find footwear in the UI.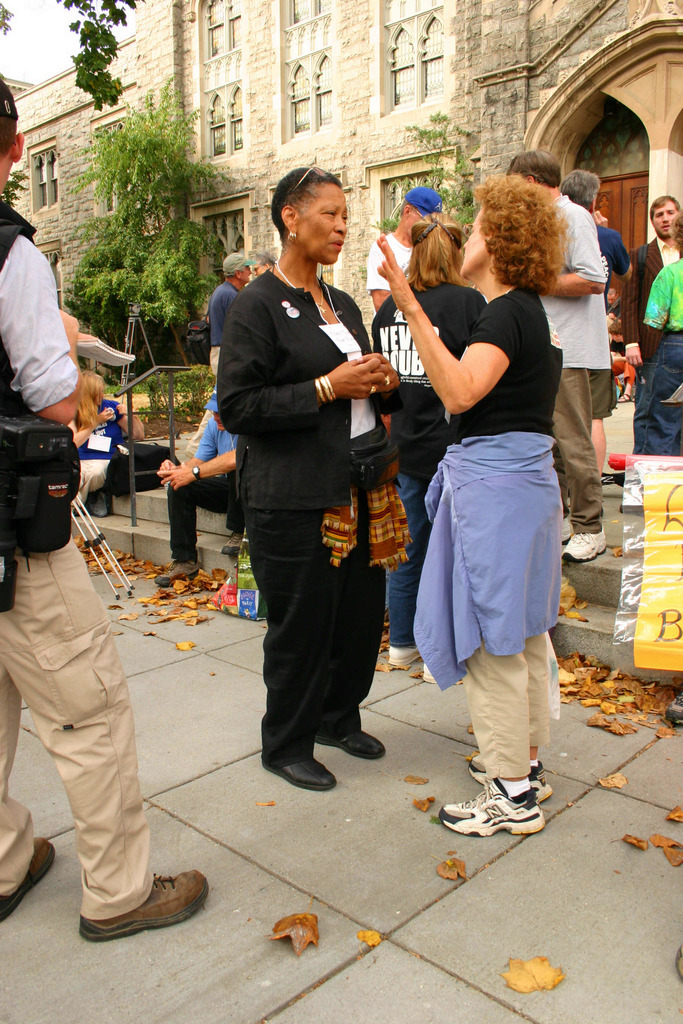
UI element at [x1=459, y1=762, x2=552, y2=799].
